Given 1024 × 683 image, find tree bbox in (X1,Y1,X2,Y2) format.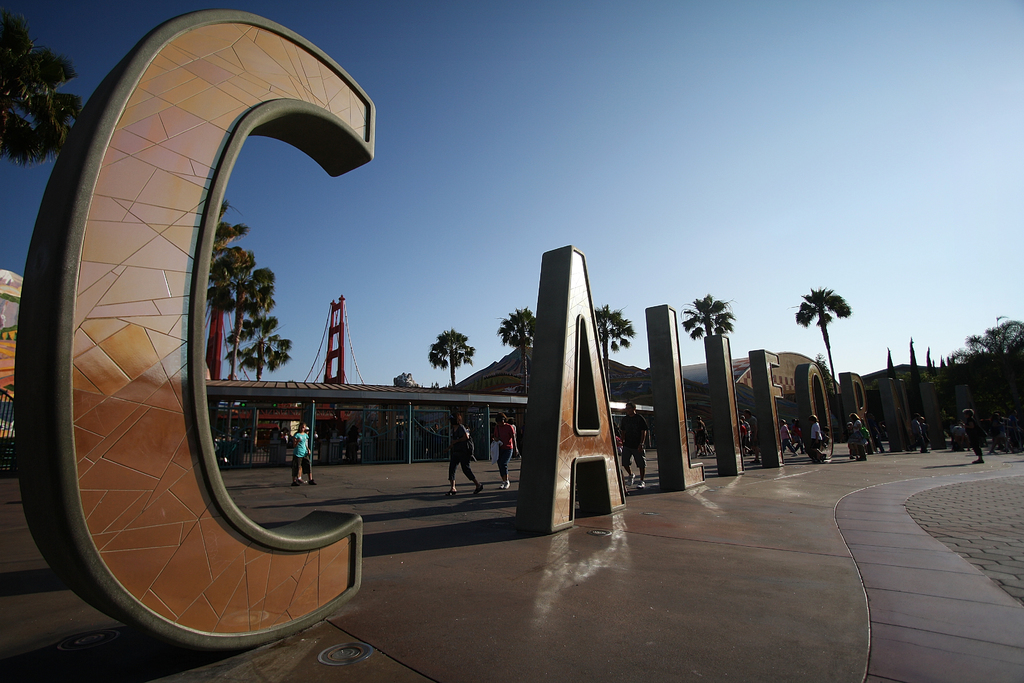
(794,285,849,398).
